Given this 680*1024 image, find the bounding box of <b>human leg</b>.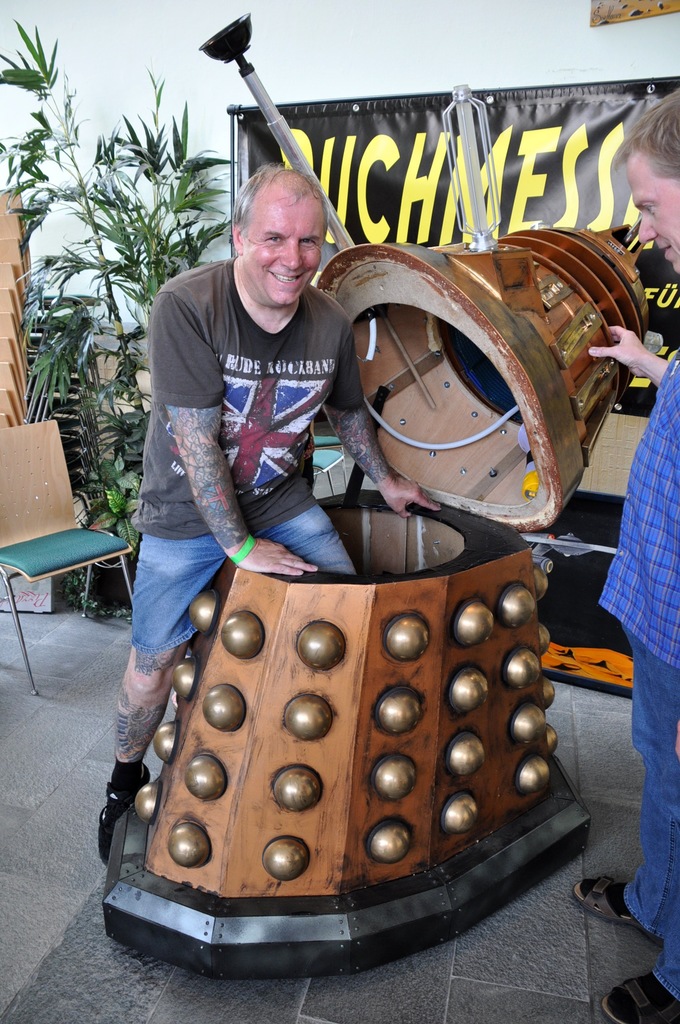
565 631 677 1023.
